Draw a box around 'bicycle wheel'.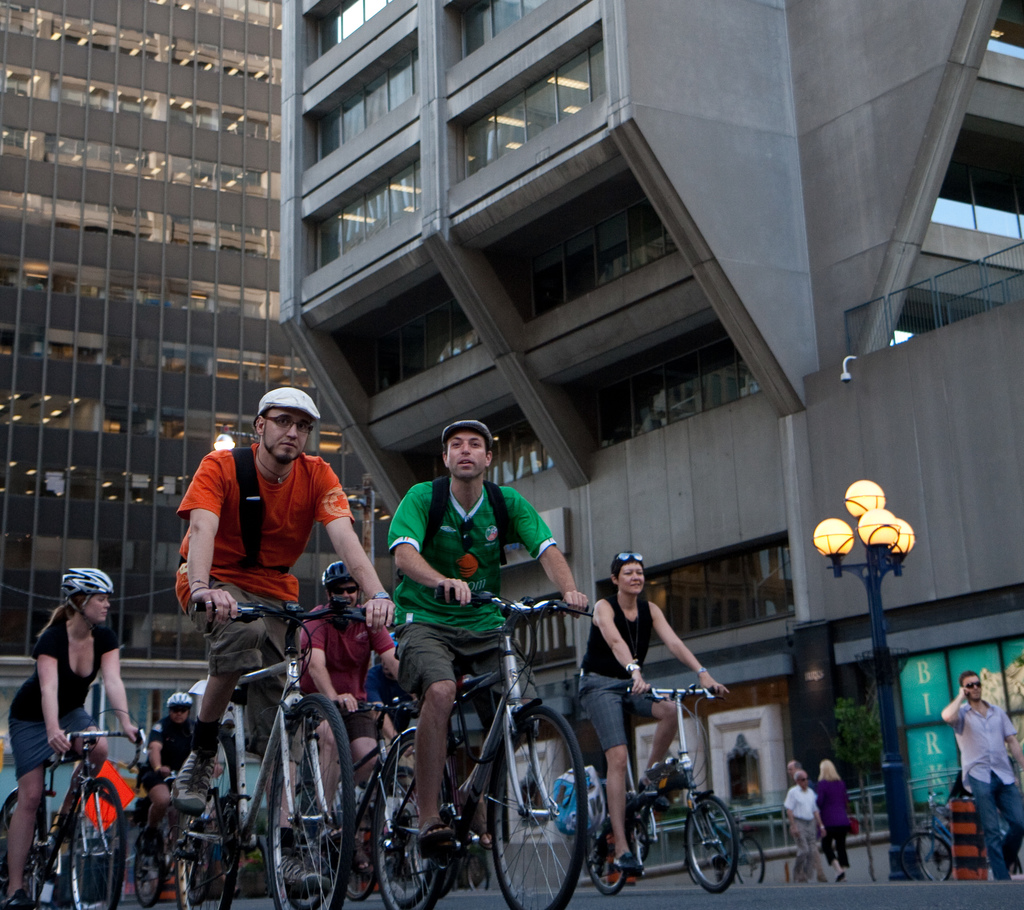
pyautogui.locateOnScreen(344, 767, 390, 901).
